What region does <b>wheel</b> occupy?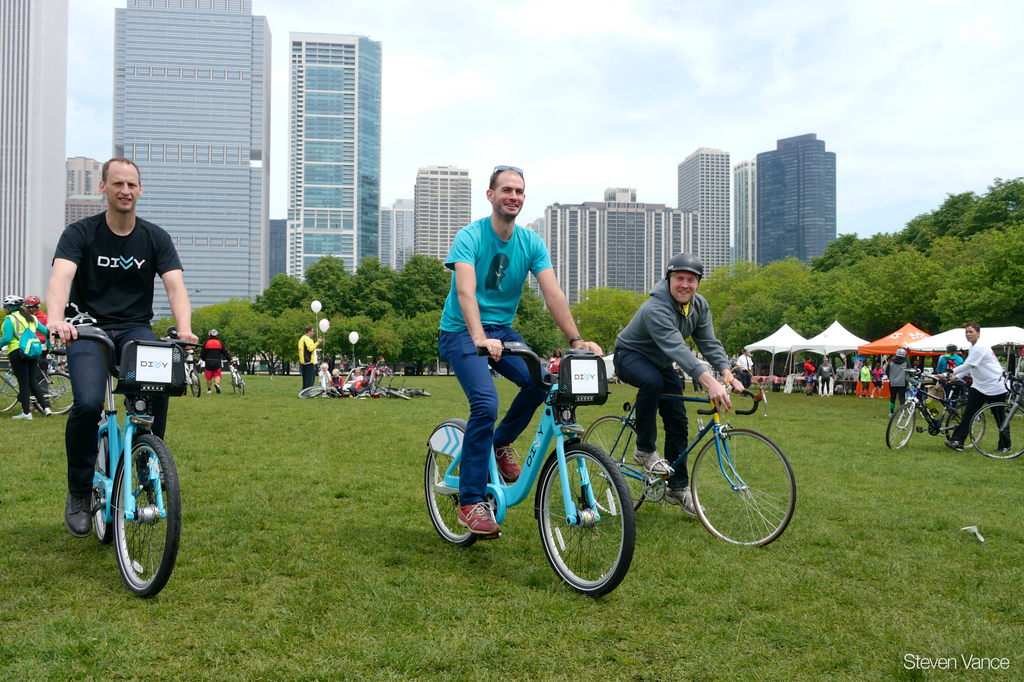
region(887, 402, 915, 452).
